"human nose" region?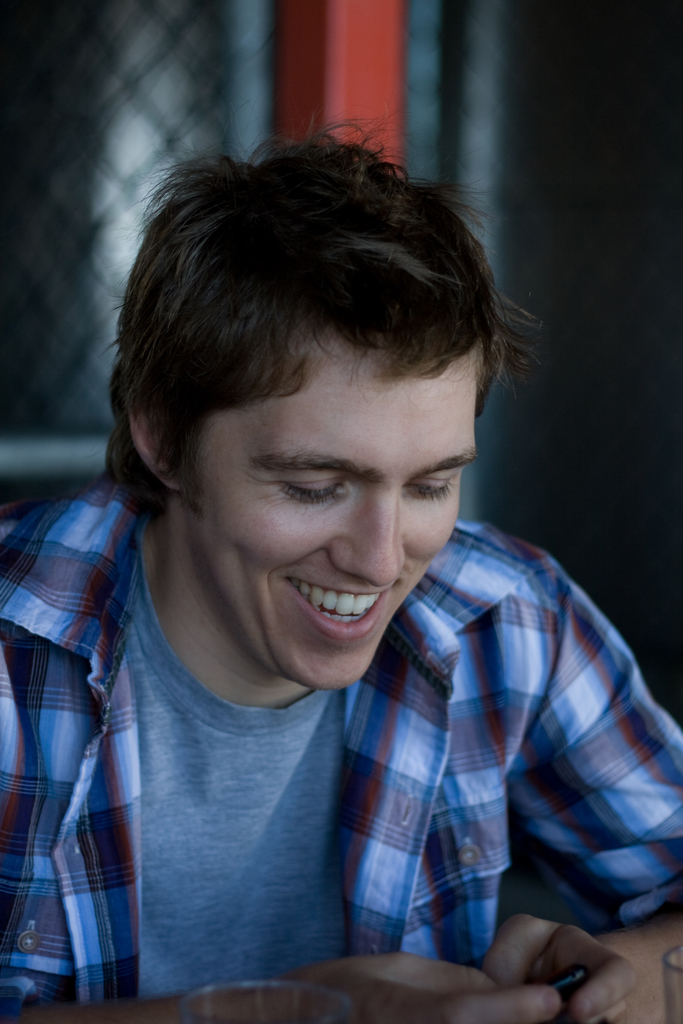
{"left": 328, "top": 491, "right": 407, "bottom": 586}
